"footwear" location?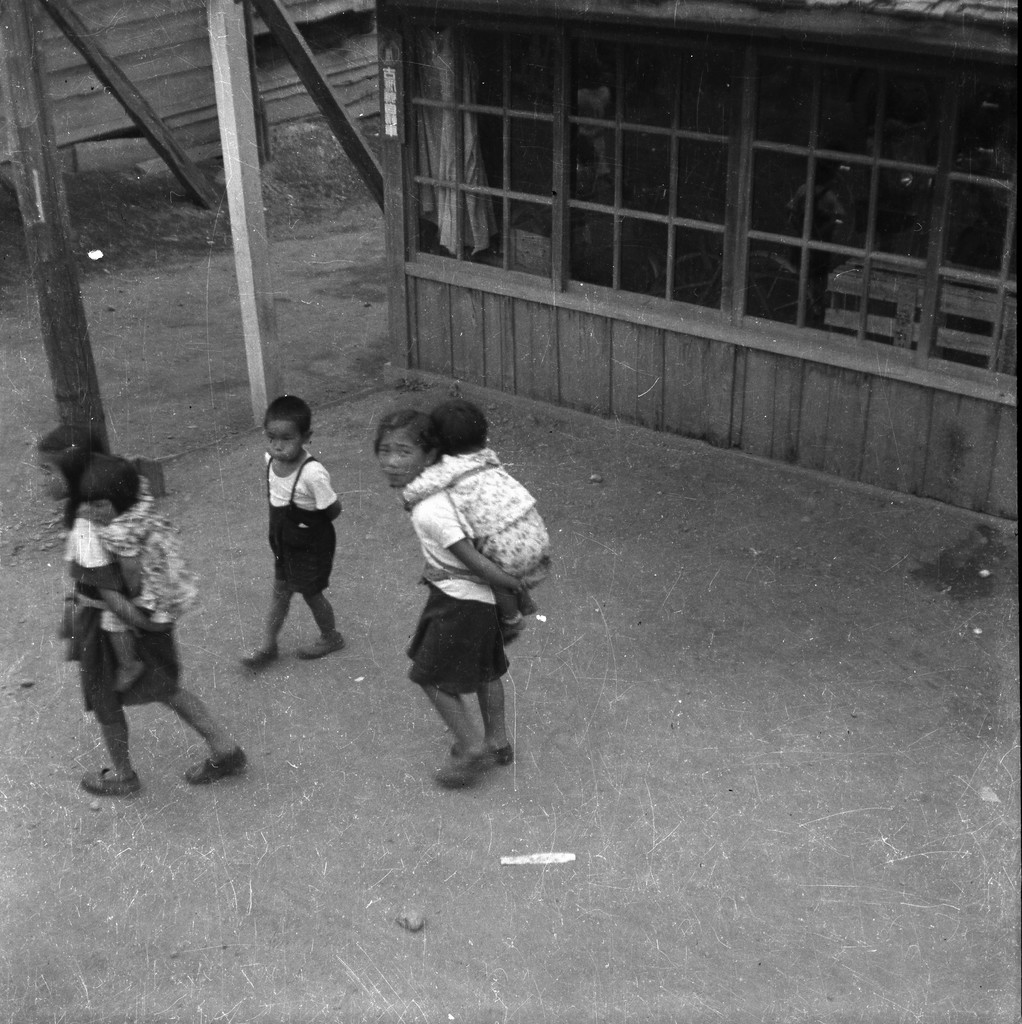
<region>297, 631, 339, 655</region>
